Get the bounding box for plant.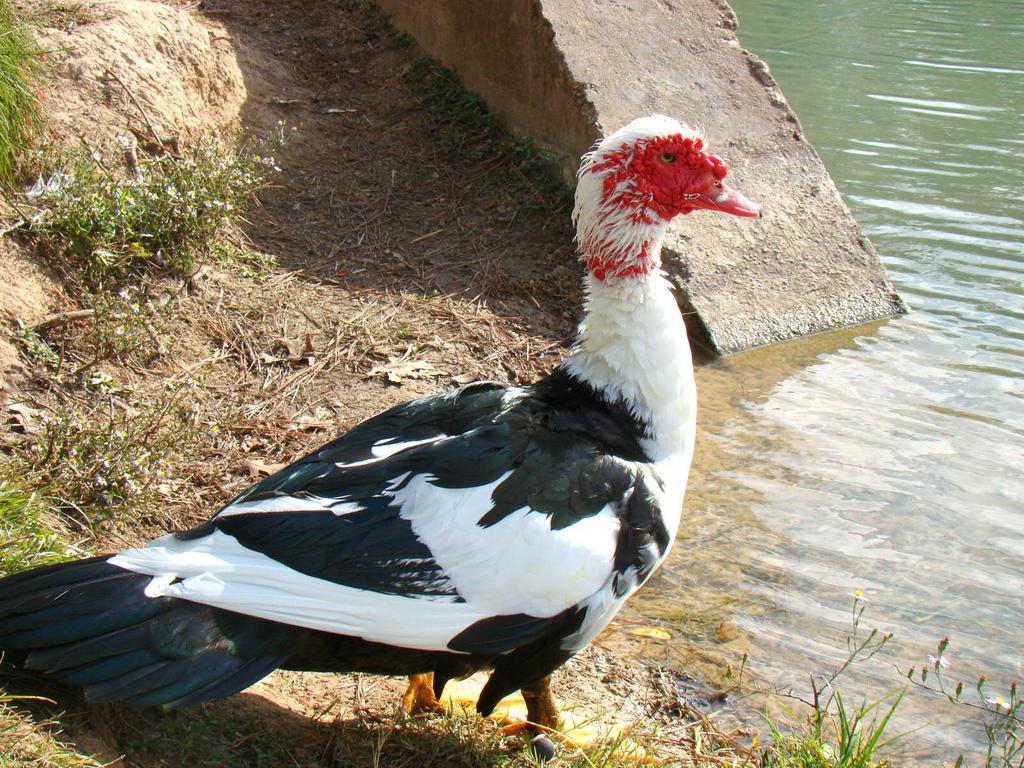
select_region(7, 134, 312, 300).
